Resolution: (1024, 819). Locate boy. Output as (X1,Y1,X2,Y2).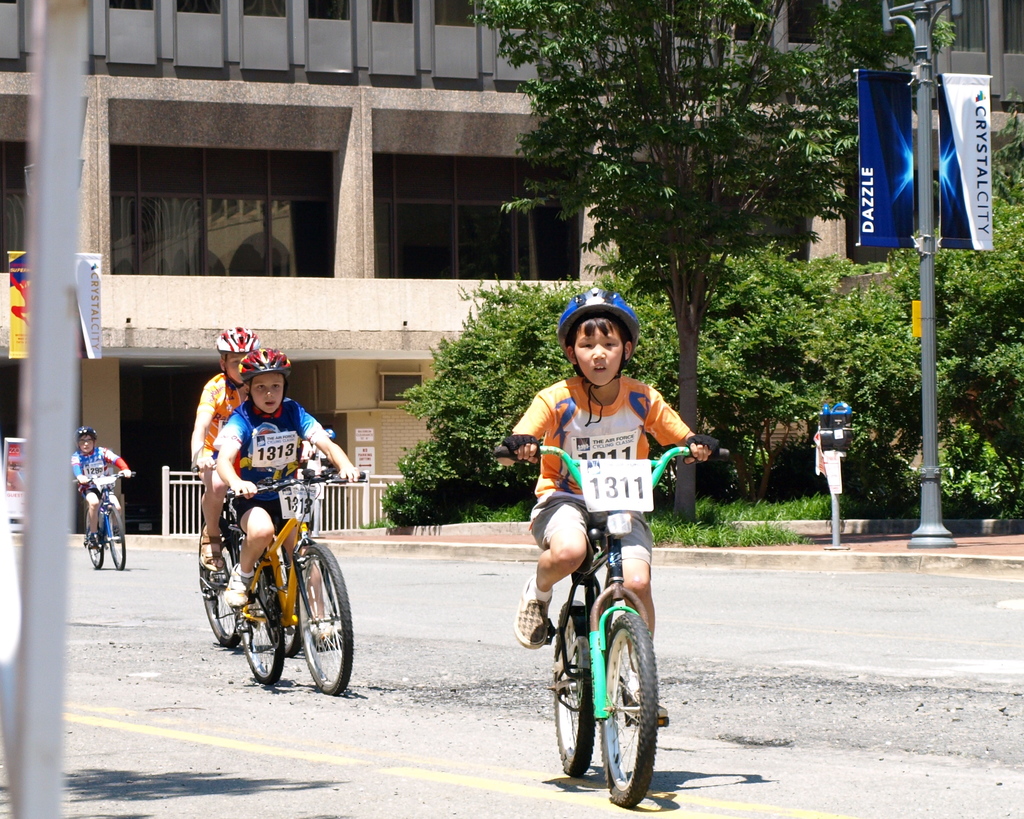
(213,348,381,630).
